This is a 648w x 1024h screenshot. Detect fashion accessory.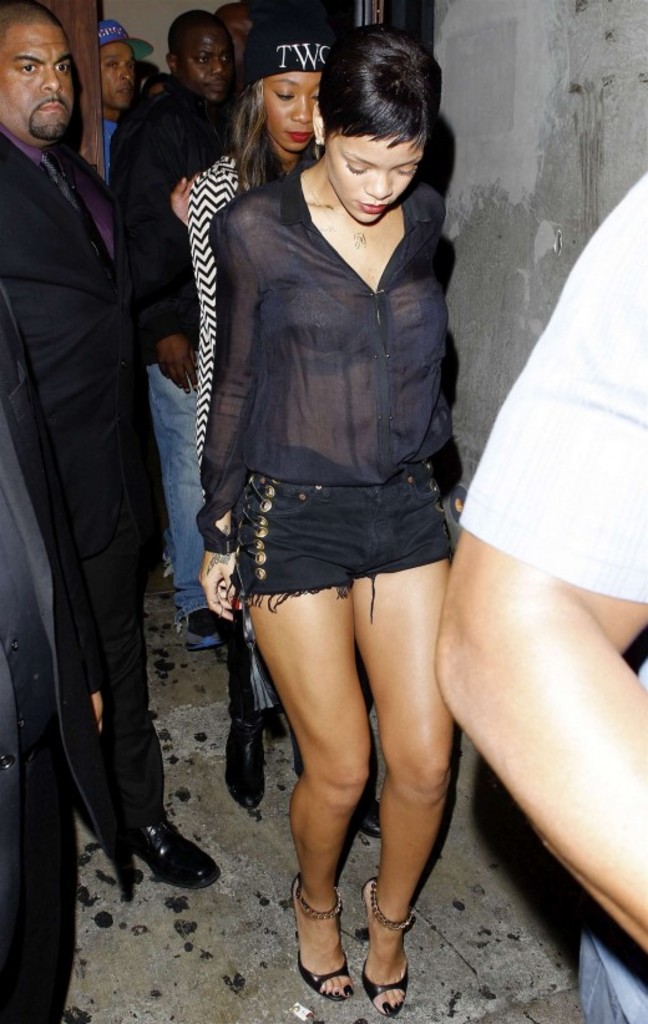
bbox=(123, 812, 221, 888).
